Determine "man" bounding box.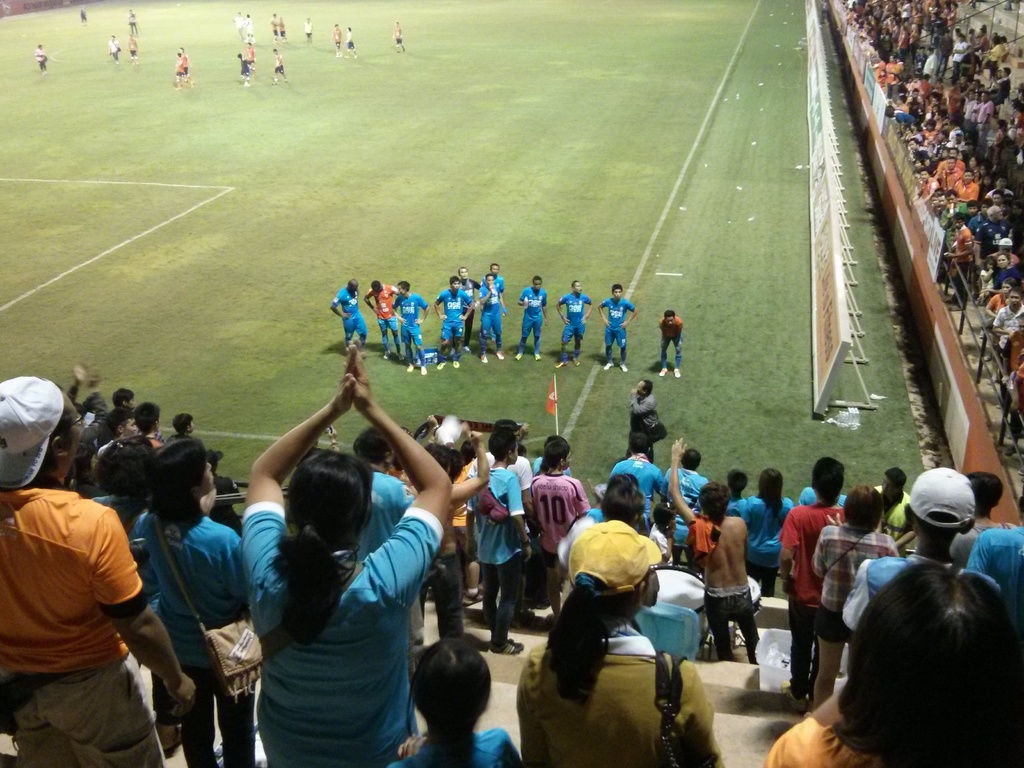
Determined: locate(245, 15, 255, 44).
